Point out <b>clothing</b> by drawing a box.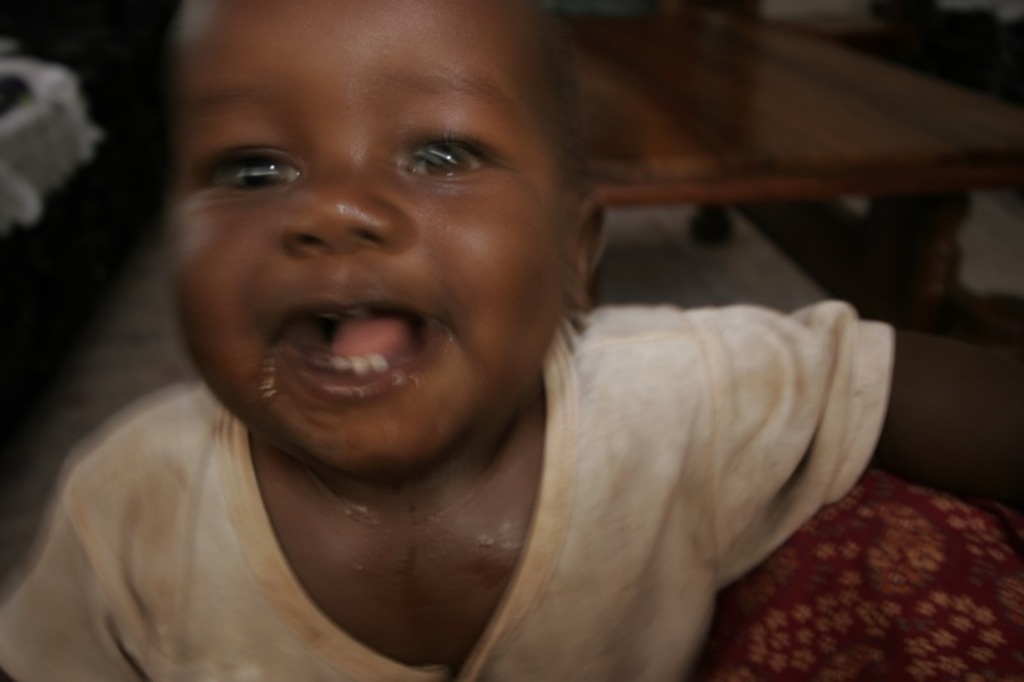
left=56, top=169, right=878, bottom=681.
